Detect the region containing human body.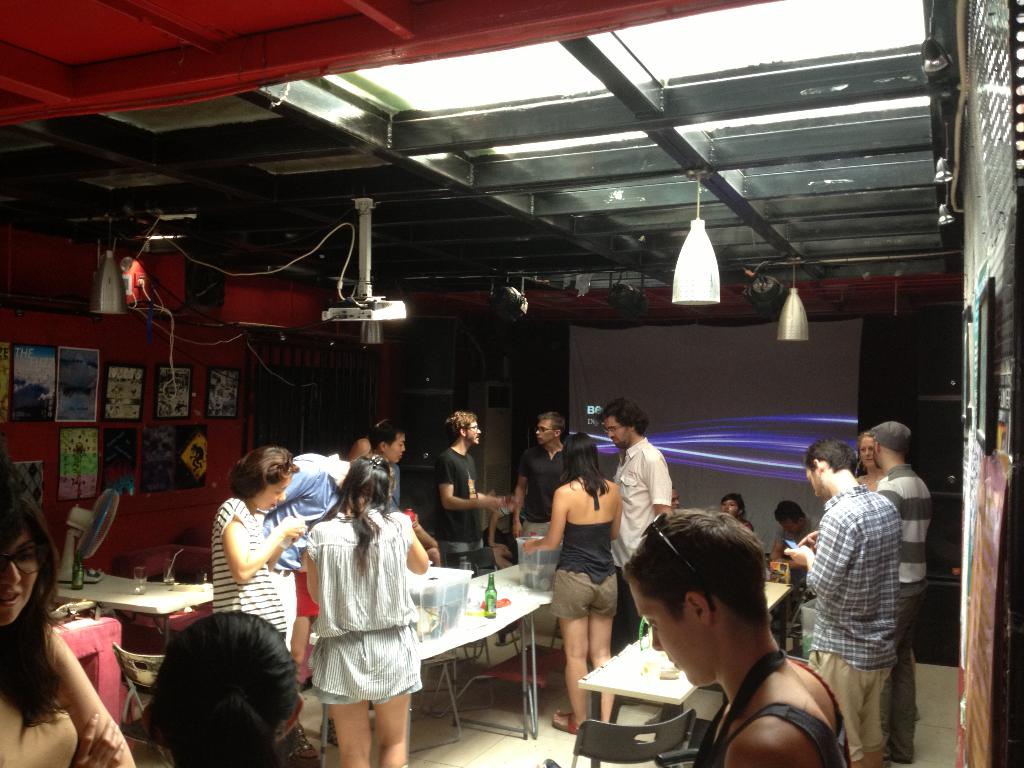
614 502 845 767.
